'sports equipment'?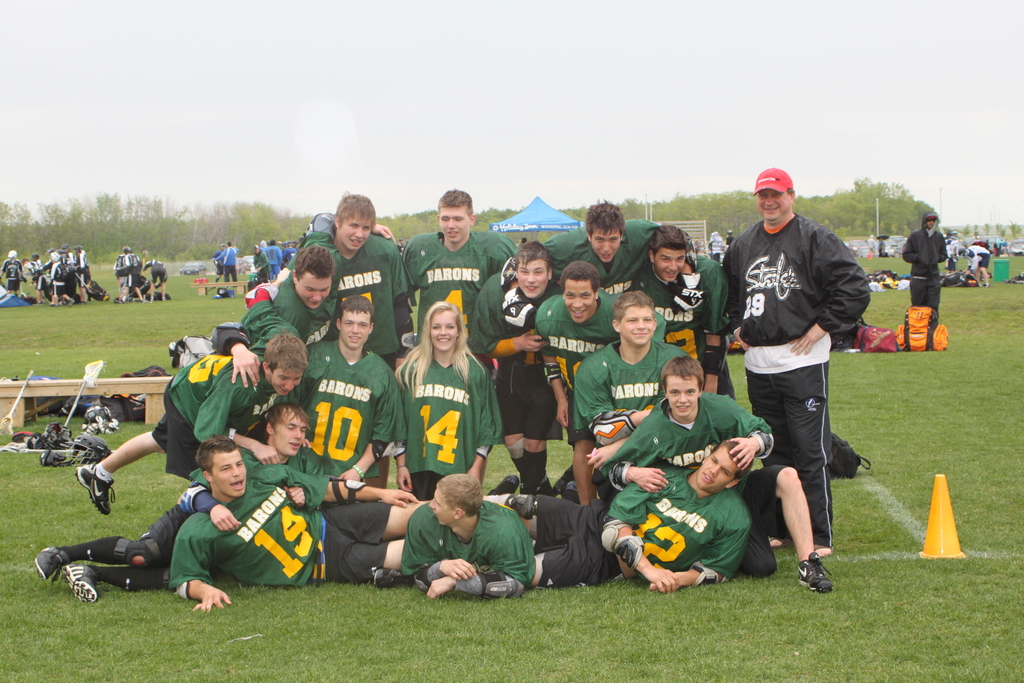
[314,475,365,505]
